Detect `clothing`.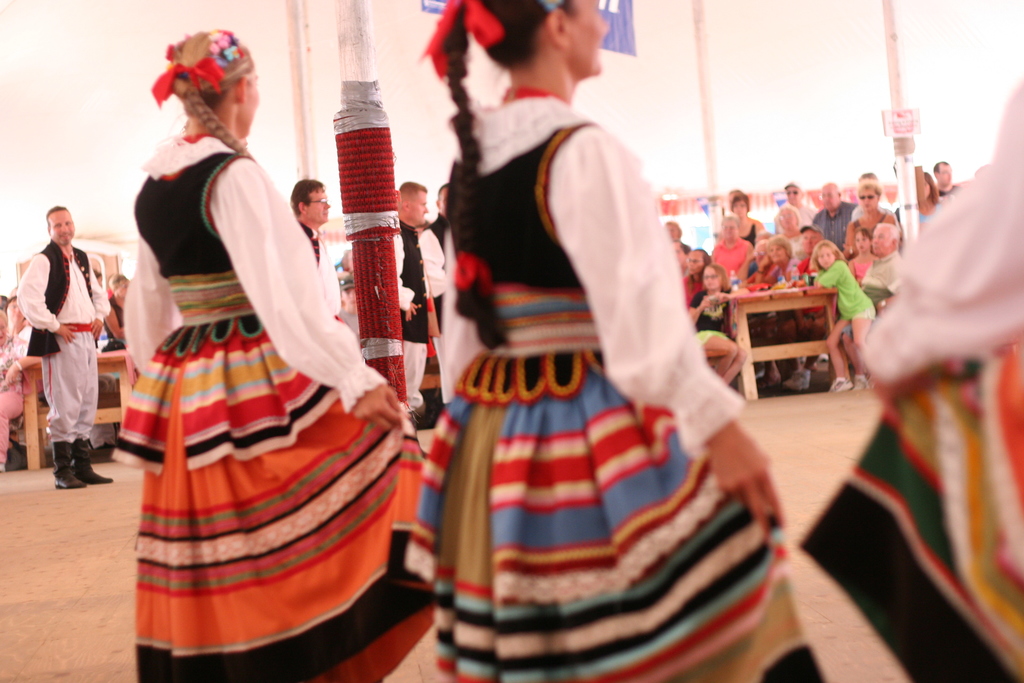
Detected at x1=20 y1=243 x2=107 y2=448.
